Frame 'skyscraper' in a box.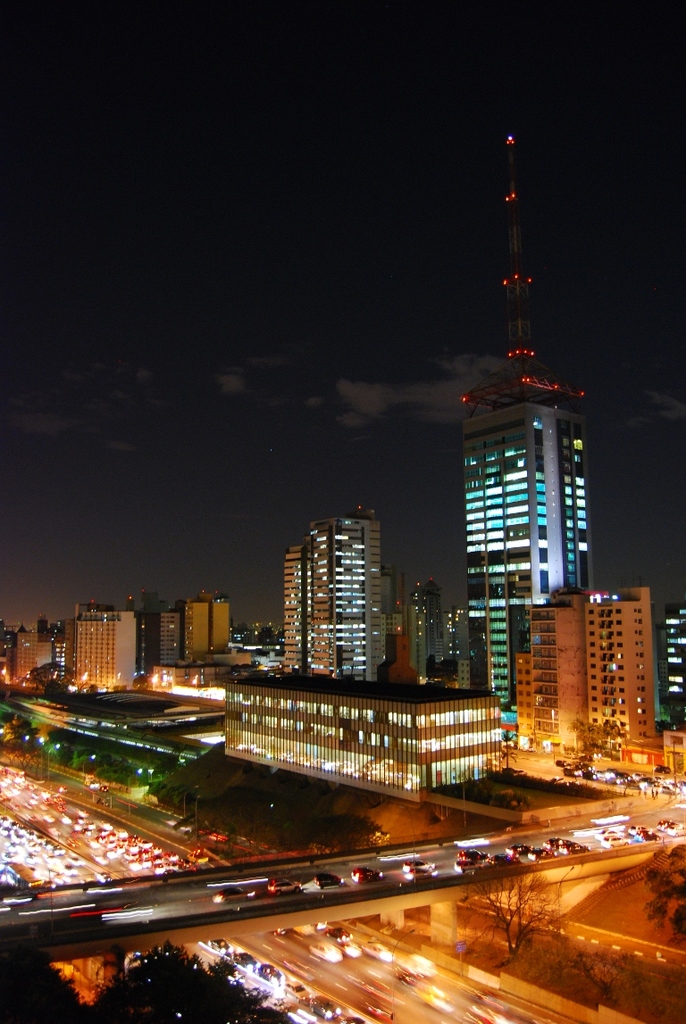
box(589, 576, 666, 767).
